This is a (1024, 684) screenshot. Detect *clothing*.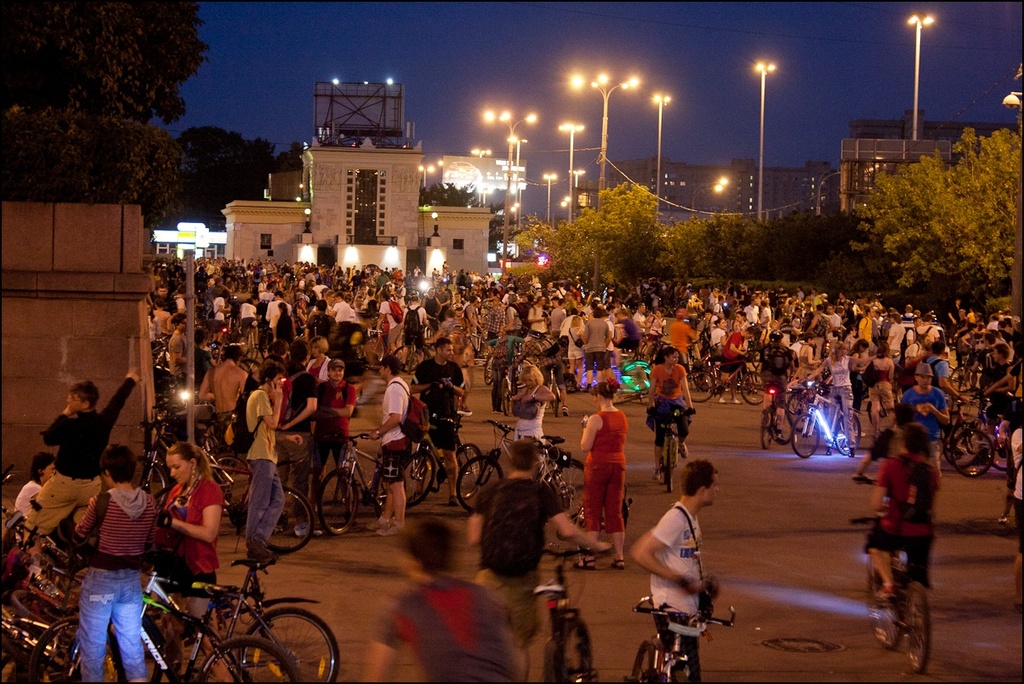
box=[824, 347, 864, 452].
